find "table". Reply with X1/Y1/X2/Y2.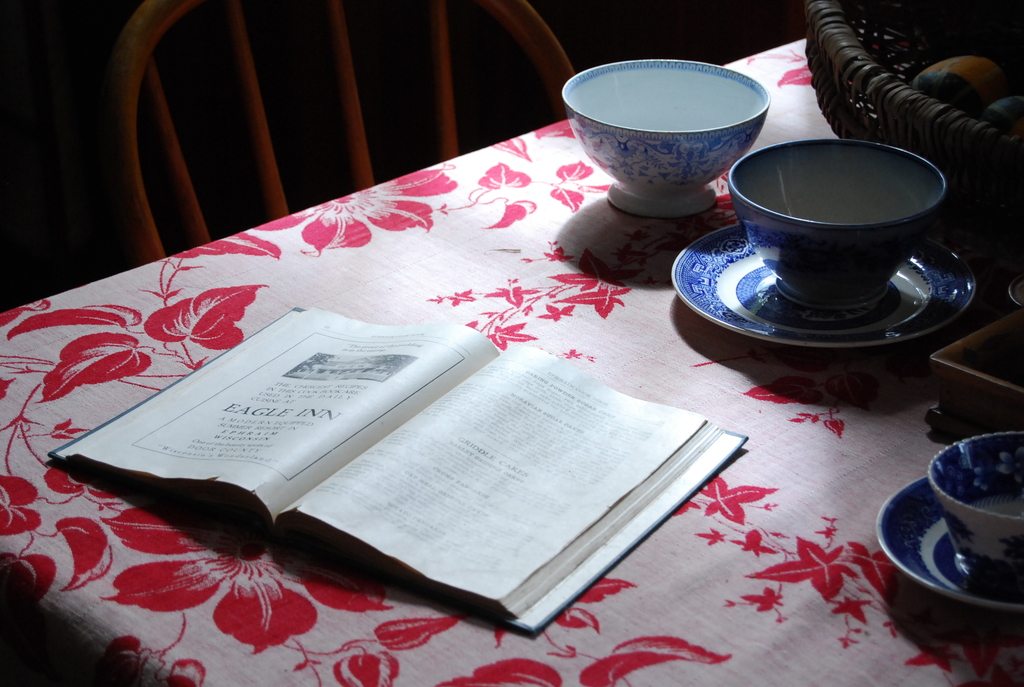
143/20/999/686.
